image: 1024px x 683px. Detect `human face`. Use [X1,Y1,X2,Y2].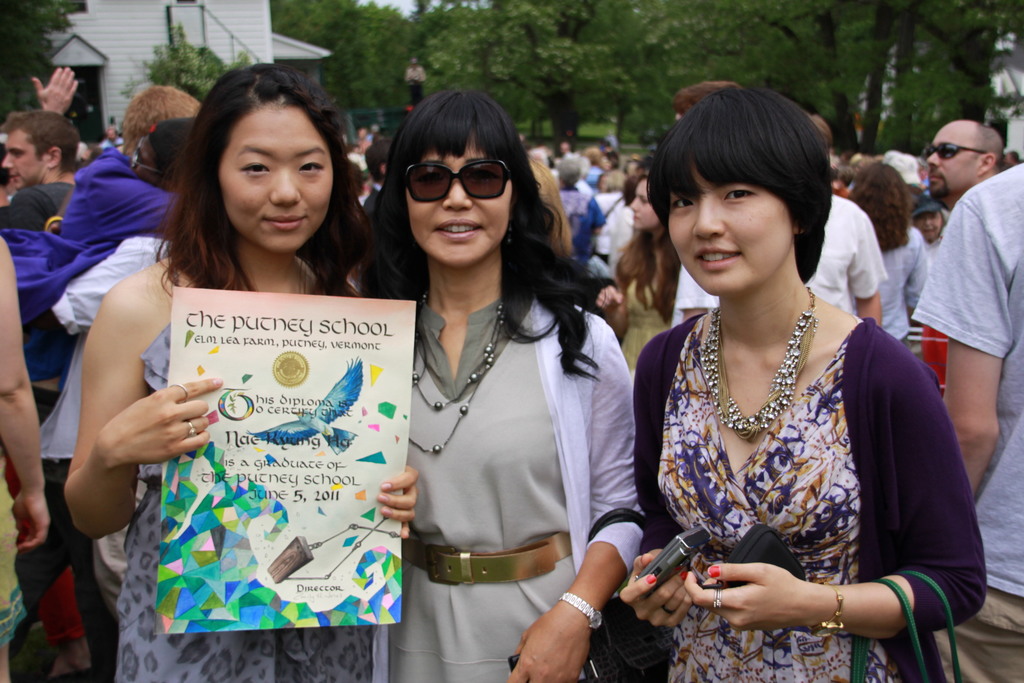
[929,125,975,193].
